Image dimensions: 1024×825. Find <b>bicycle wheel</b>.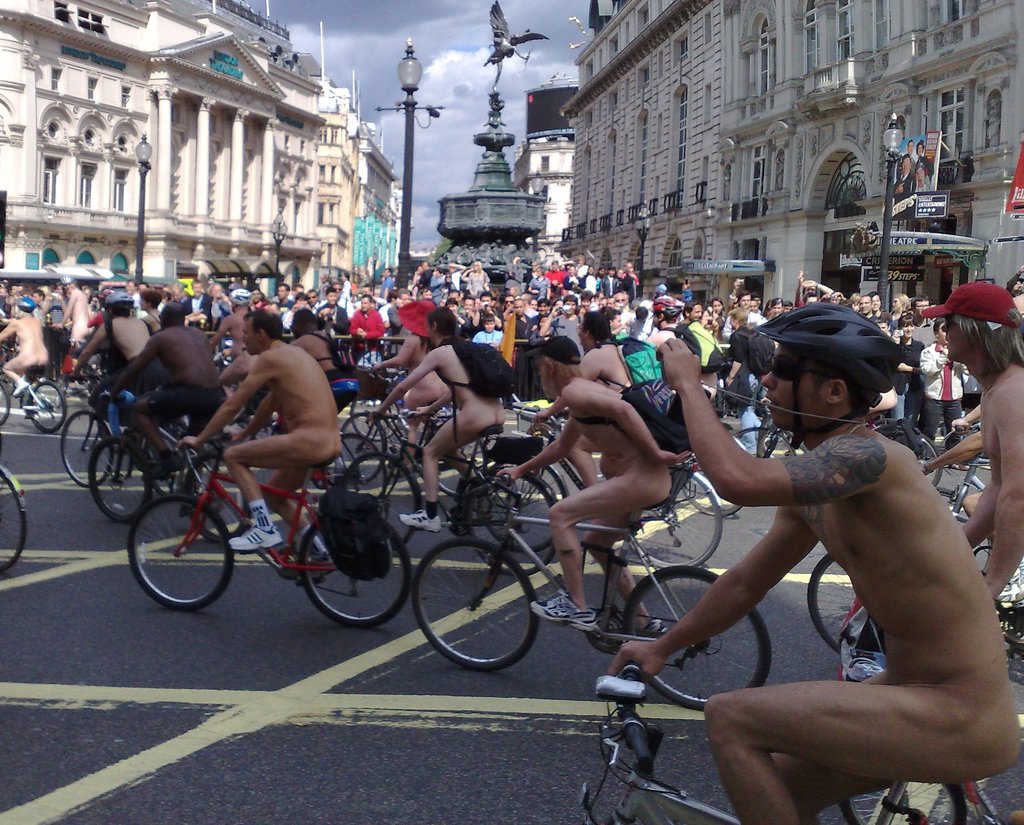
detection(484, 462, 564, 549).
